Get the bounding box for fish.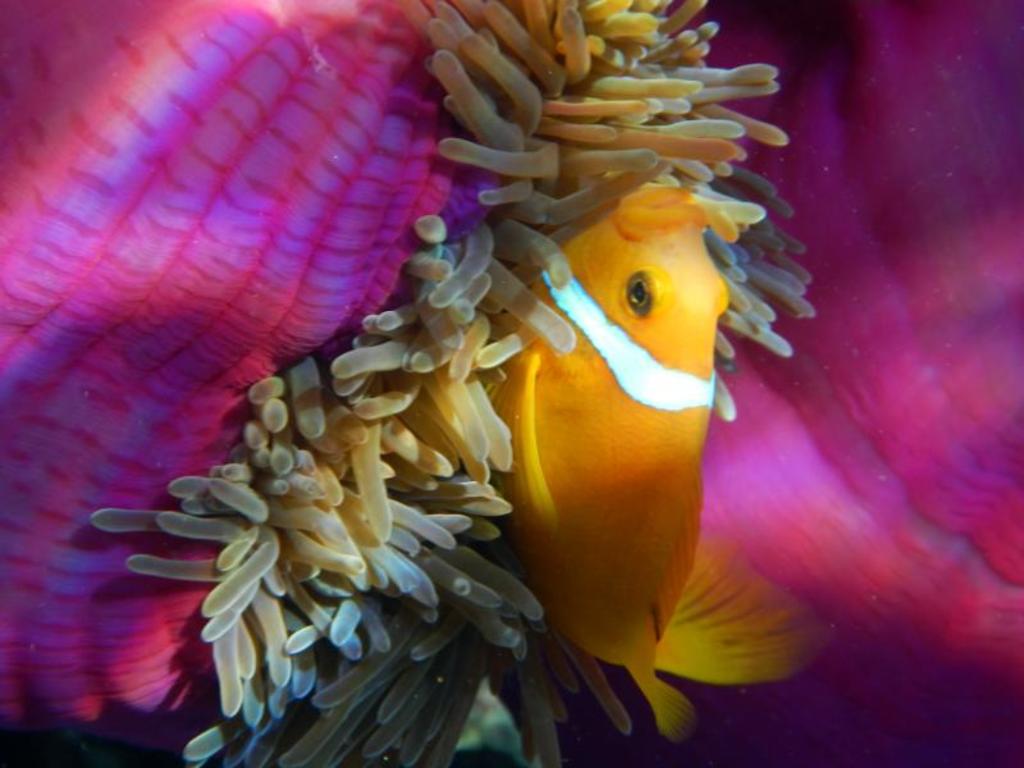
(left=460, top=132, right=800, bottom=727).
